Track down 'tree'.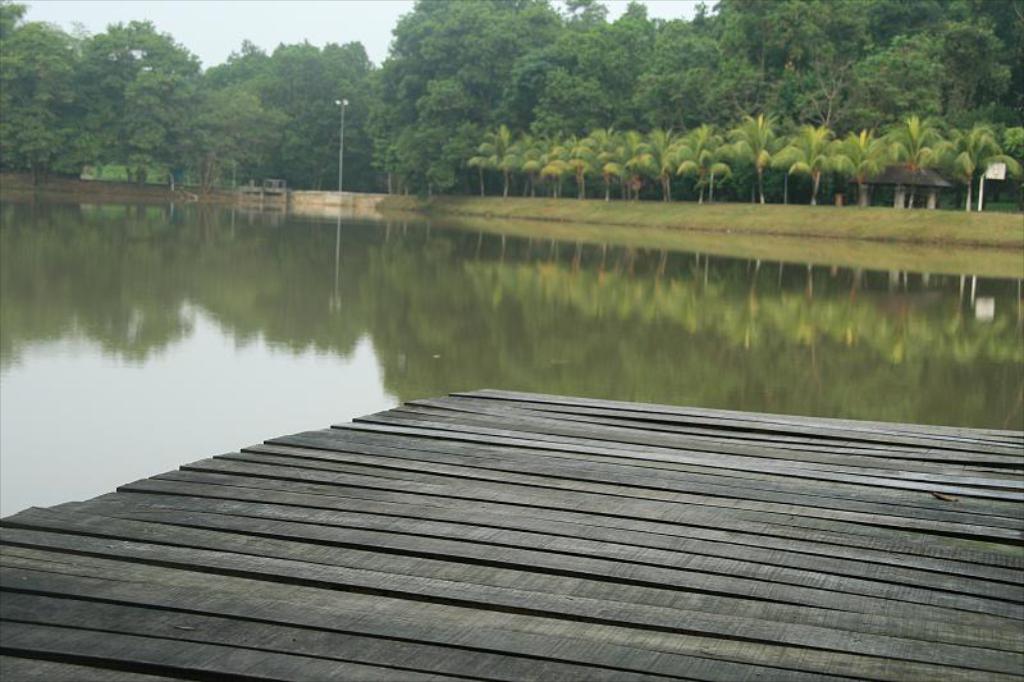
Tracked to l=717, t=0, r=849, b=203.
